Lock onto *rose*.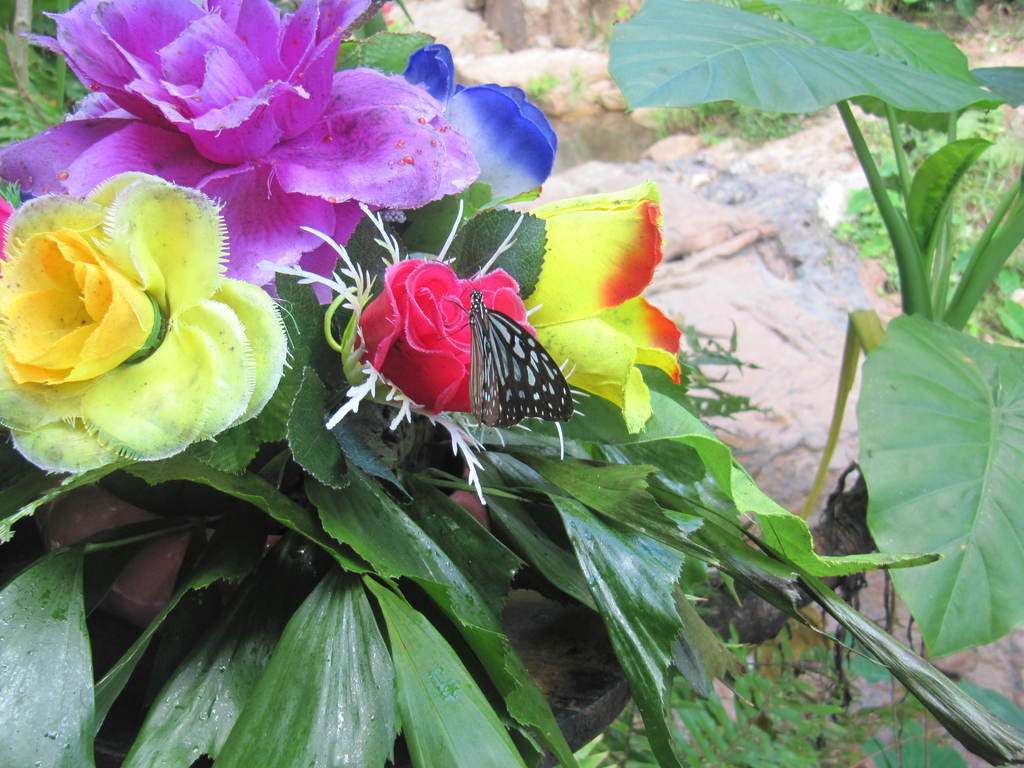
Locked: l=0, t=166, r=285, b=472.
